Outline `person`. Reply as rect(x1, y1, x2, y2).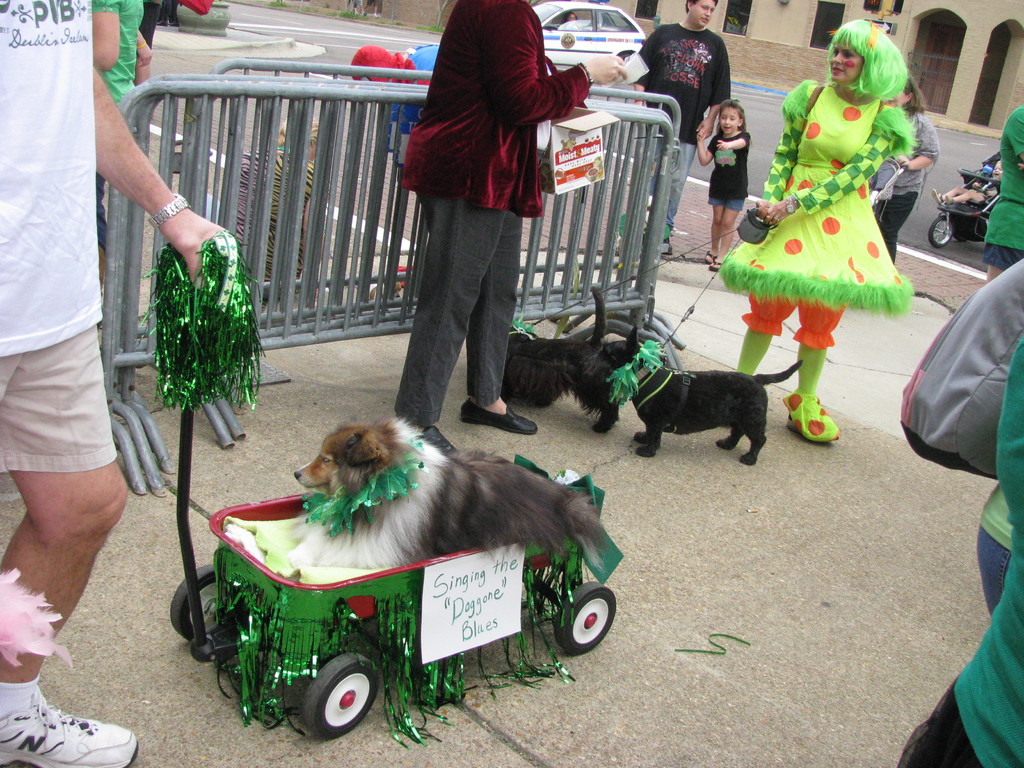
rect(931, 159, 1002, 205).
